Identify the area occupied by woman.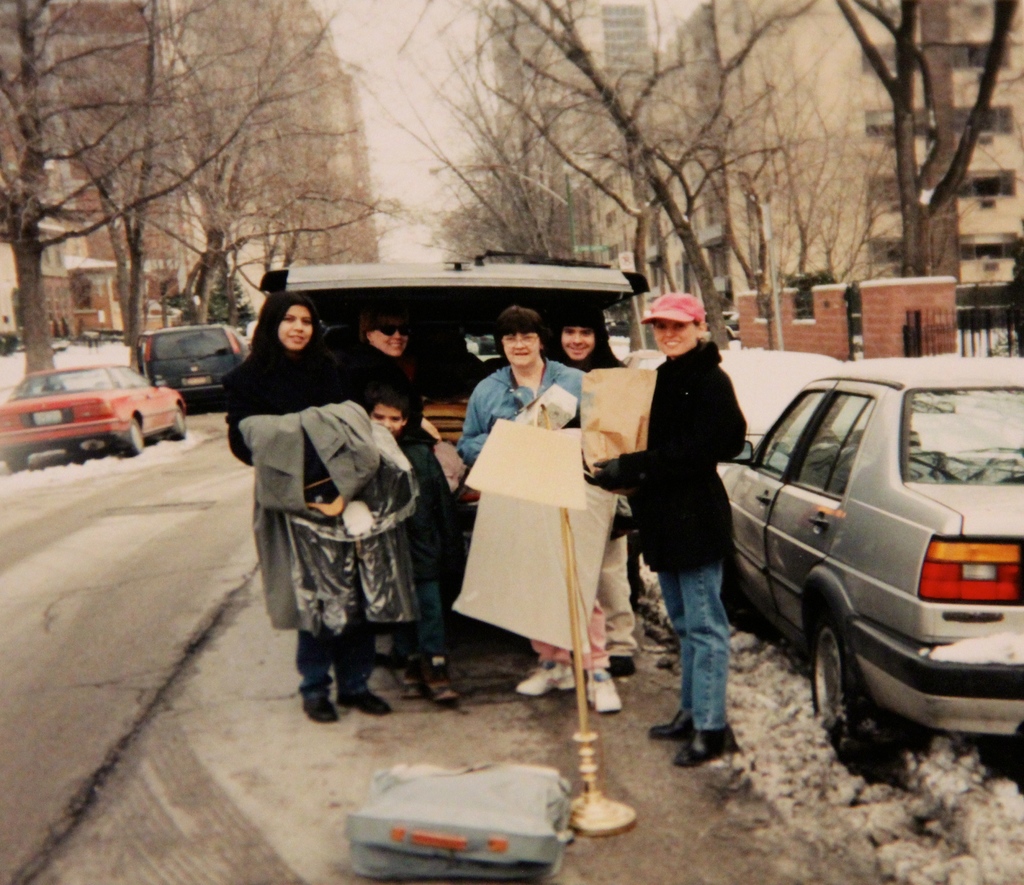
Area: BBox(344, 307, 434, 428).
